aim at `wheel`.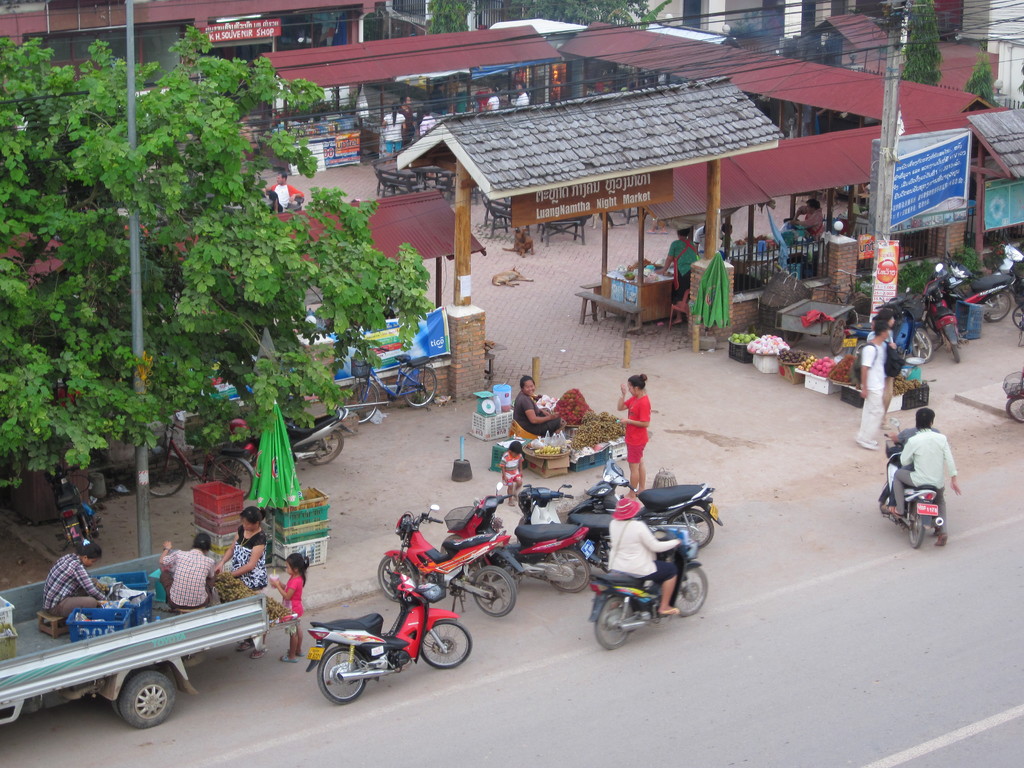
Aimed at {"left": 210, "top": 458, "right": 253, "bottom": 499}.
